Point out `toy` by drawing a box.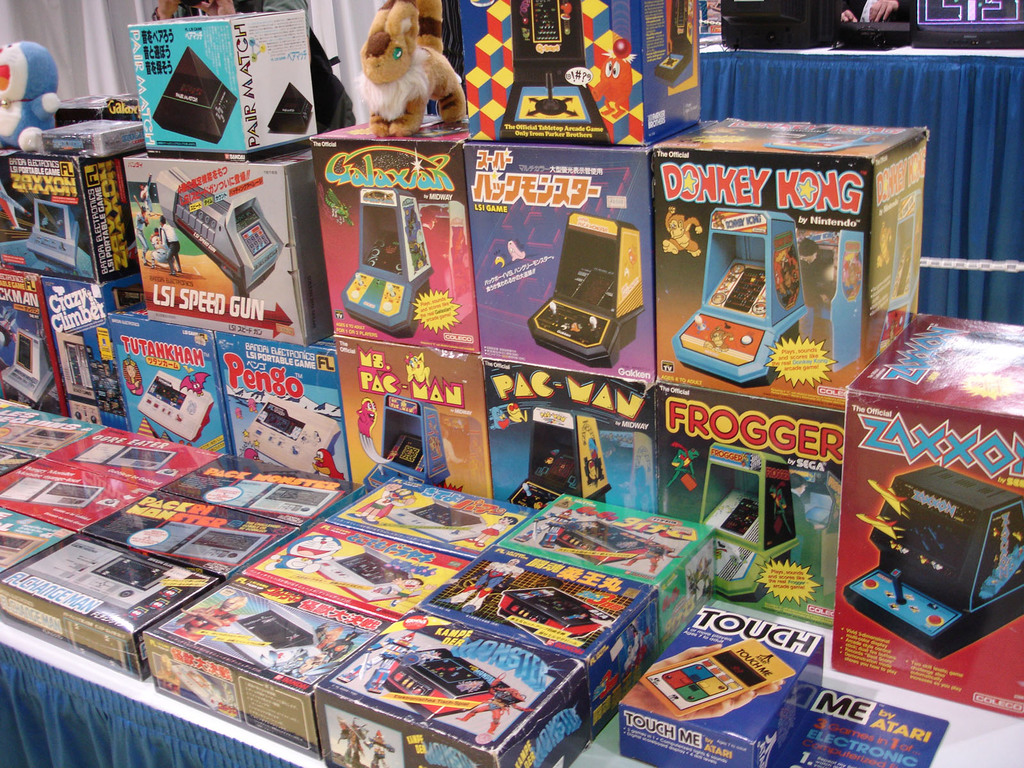
region(690, 568, 699, 596).
